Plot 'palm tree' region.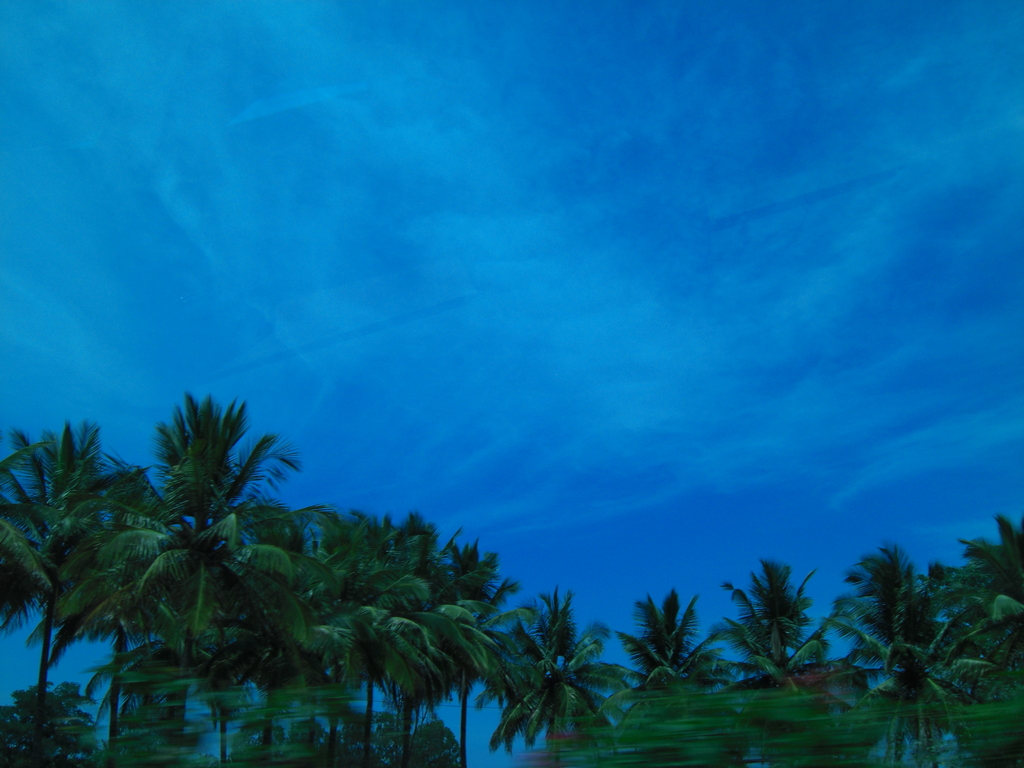
Plotted at select_region(740, 586, 830, 707).
